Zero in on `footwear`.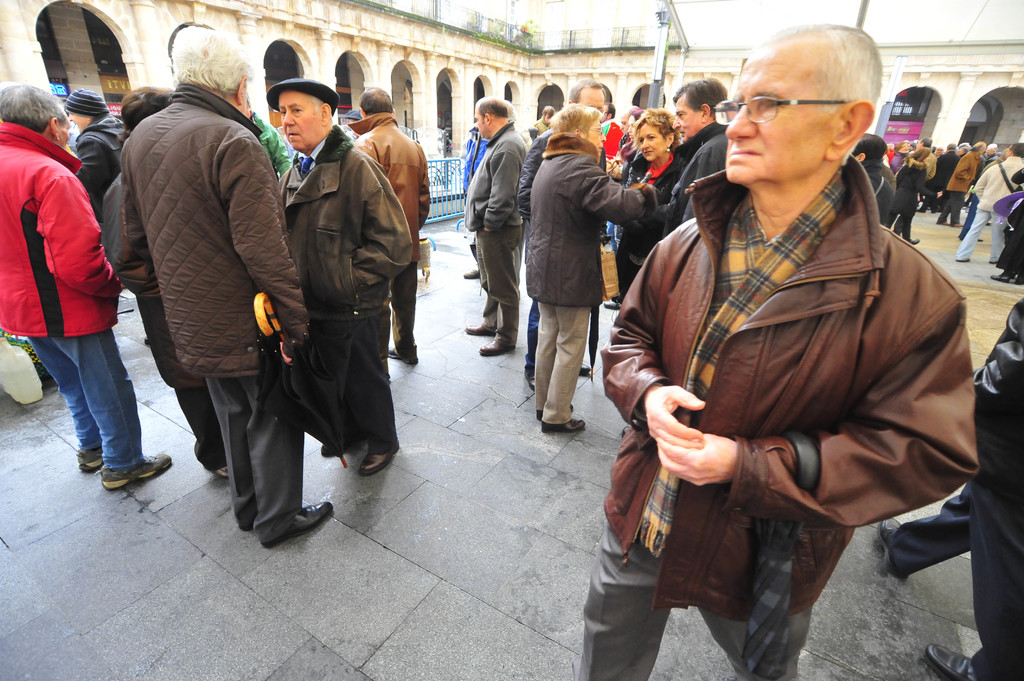
Zeroed in: left=581, top=357, right=593, bottom=380.
